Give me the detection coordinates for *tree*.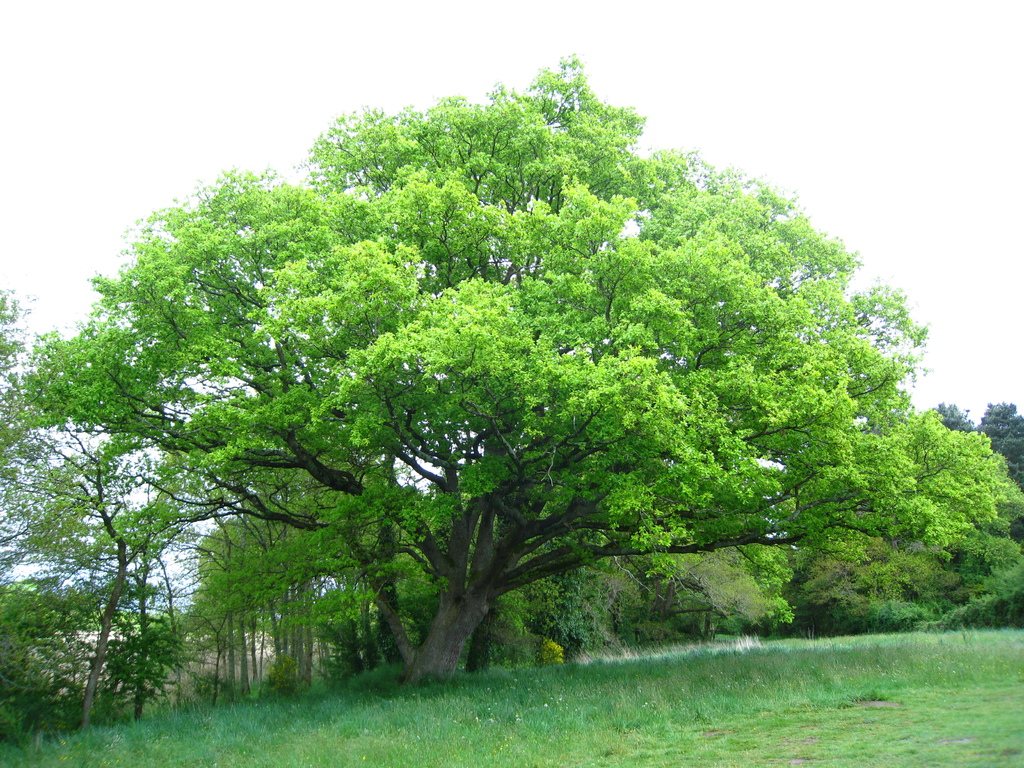
(x1=936, y1=399, x2=982, y2=430).
